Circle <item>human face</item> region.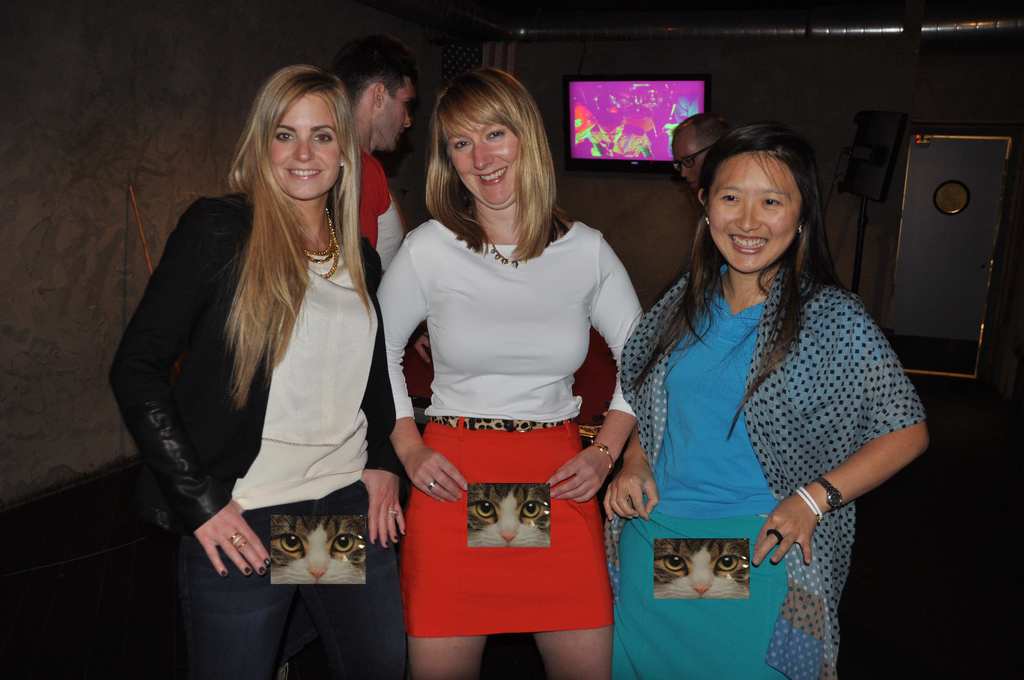
Region: l=269, t=93, r=342, b=198.
